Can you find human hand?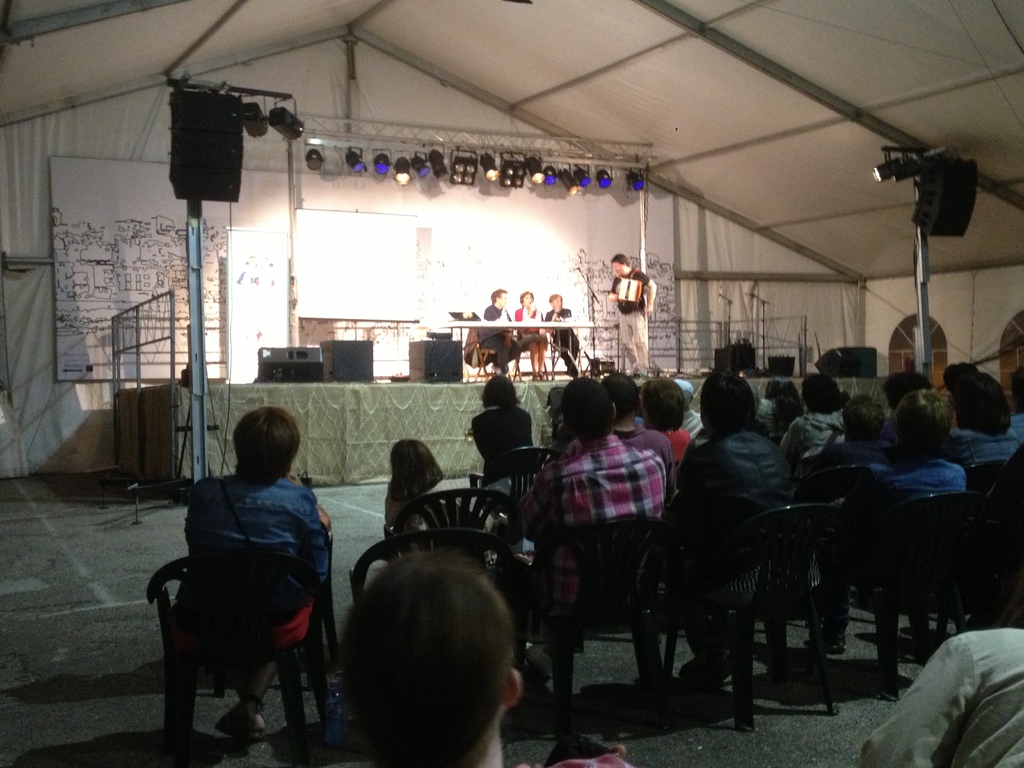
Yes, bounding box: left=605, top=292, right=618, bottom=303.
